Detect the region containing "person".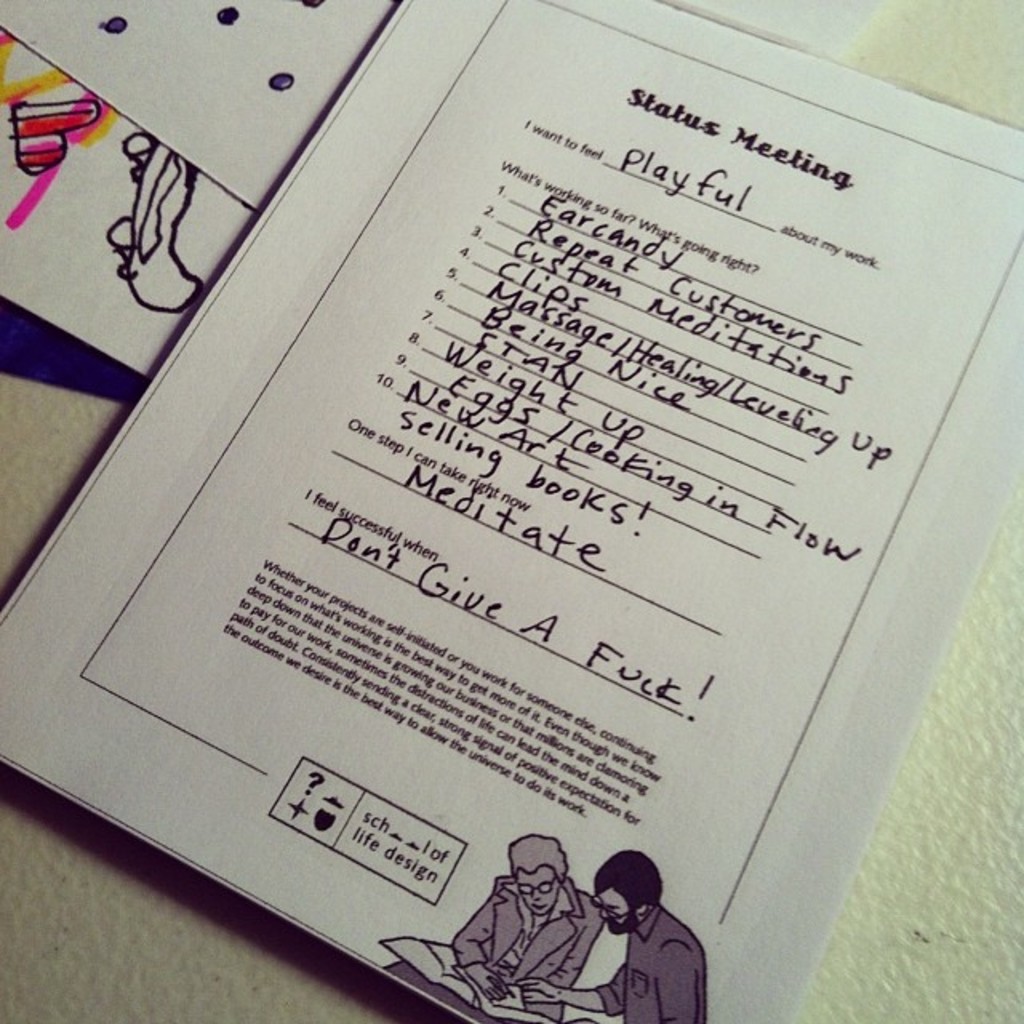
<box>477,837,587,1013</box>.
